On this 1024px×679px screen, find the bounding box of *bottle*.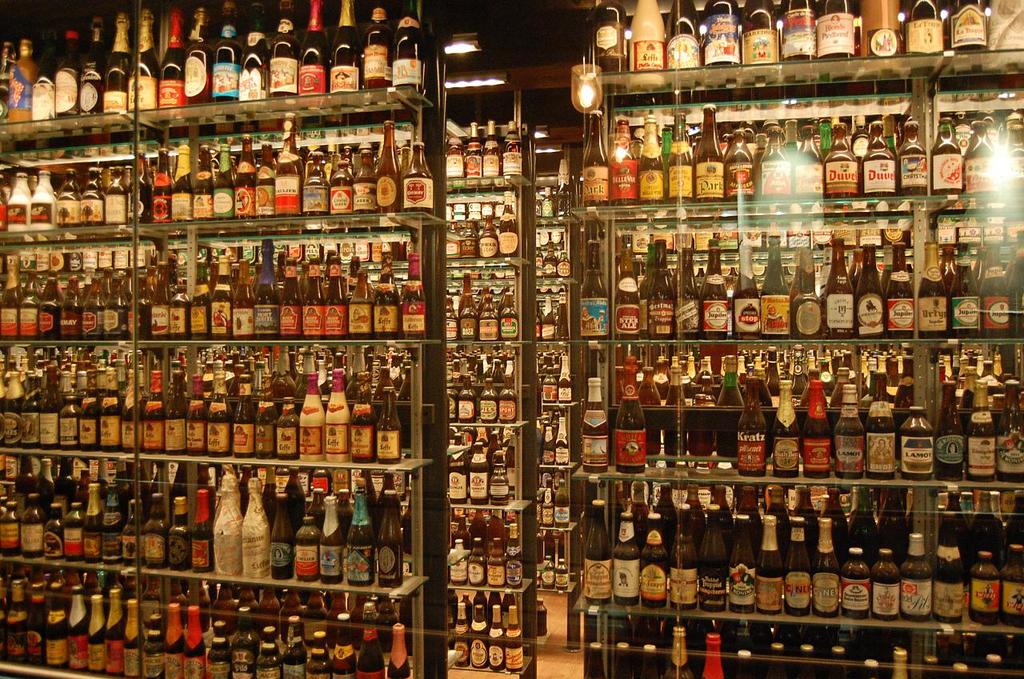
Bounding box: 379:485:402:587.
